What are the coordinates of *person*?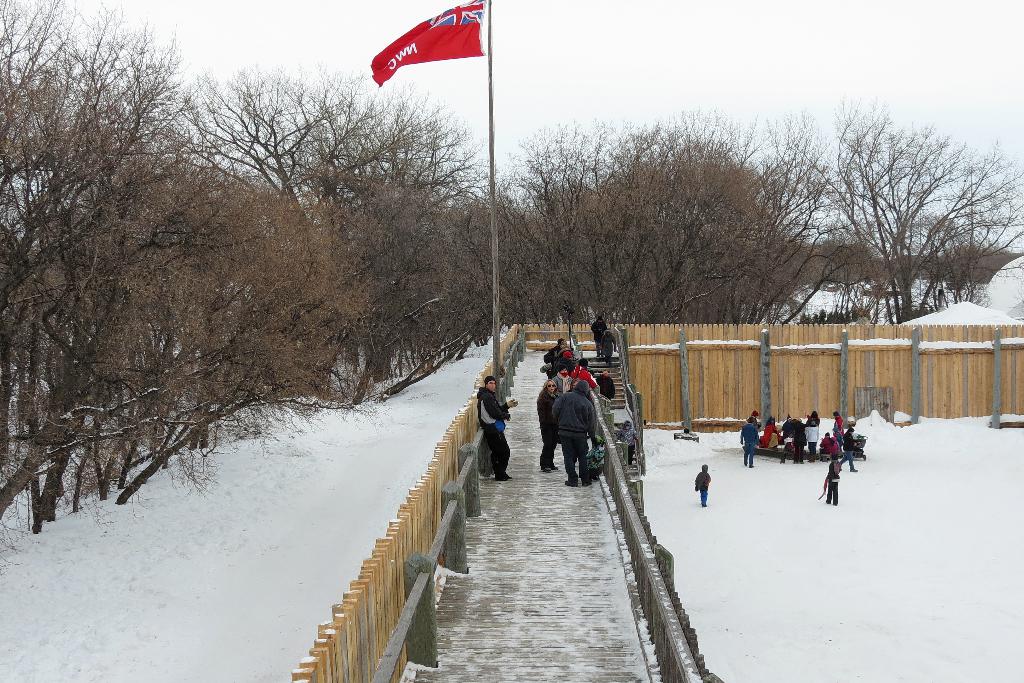
crop(825, 464, 839, 506).
